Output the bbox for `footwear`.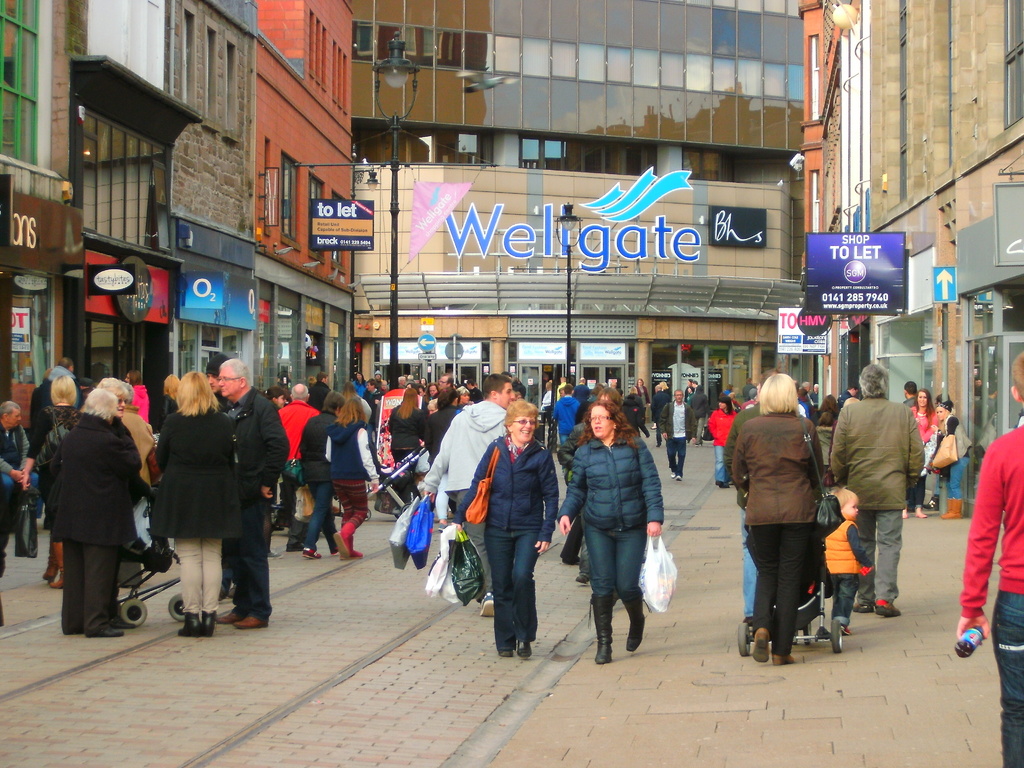
x1=621, y1=593, x2=655, y2=652.
